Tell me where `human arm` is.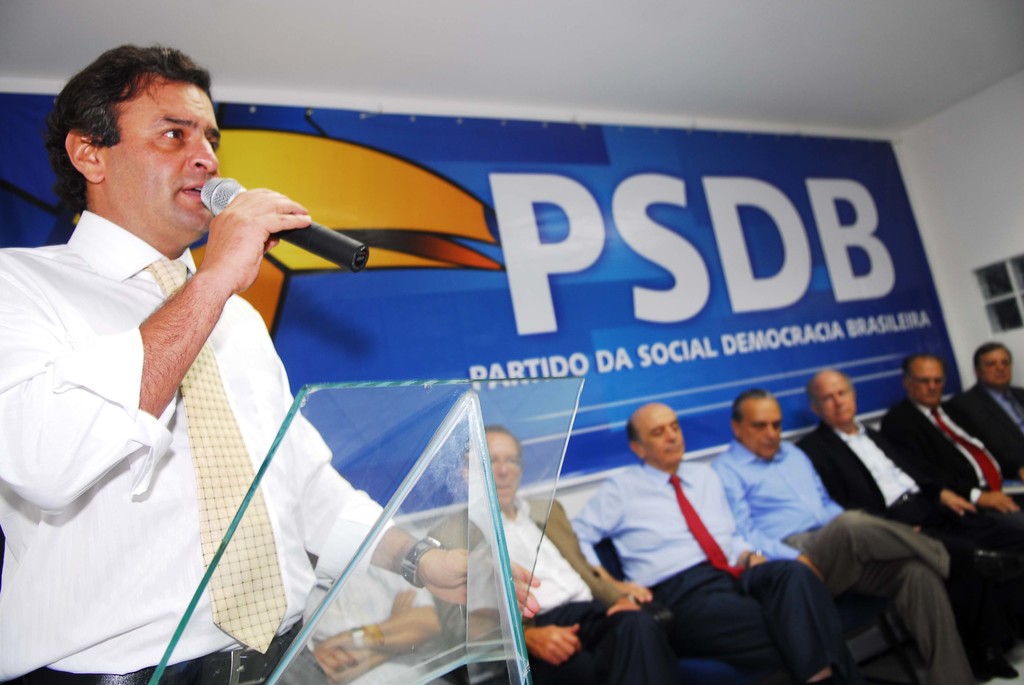
`human arm` is at {"x1": 874, "y1": 430, "x2": 972, "y2": 516}.
